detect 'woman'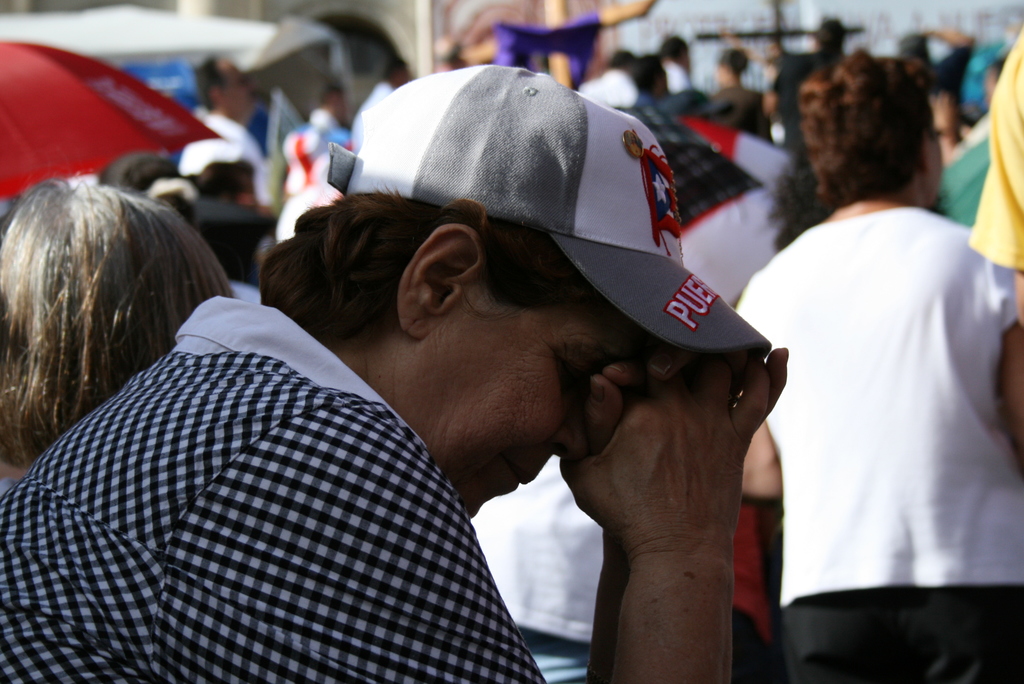
746/58/1004/683
